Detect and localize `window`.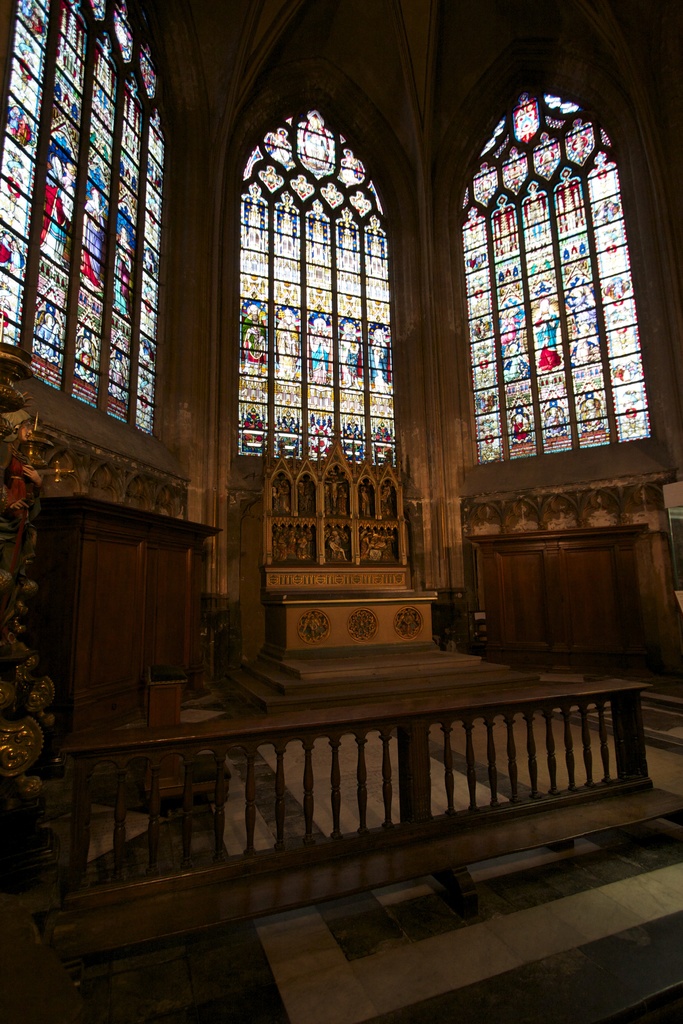
Localized at locate(457, 83, 659, 472).
